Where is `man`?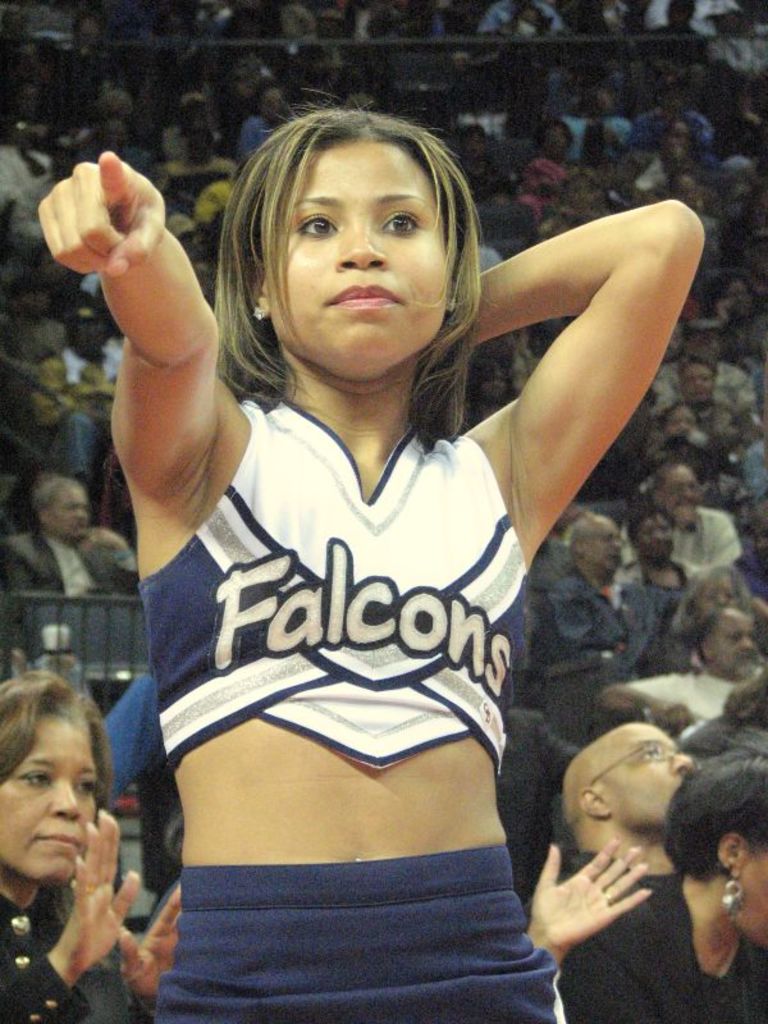
<region>654, 355, 749, 451</region>.
